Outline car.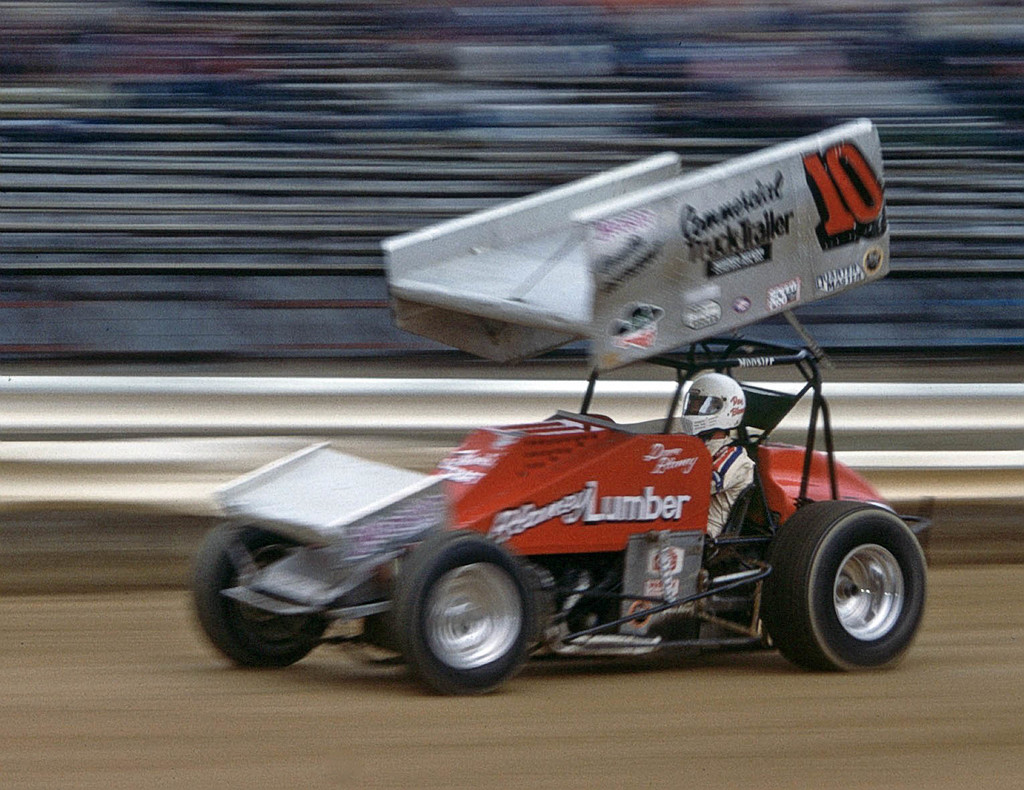
Outline: crop(193, 114, 927, 697).
